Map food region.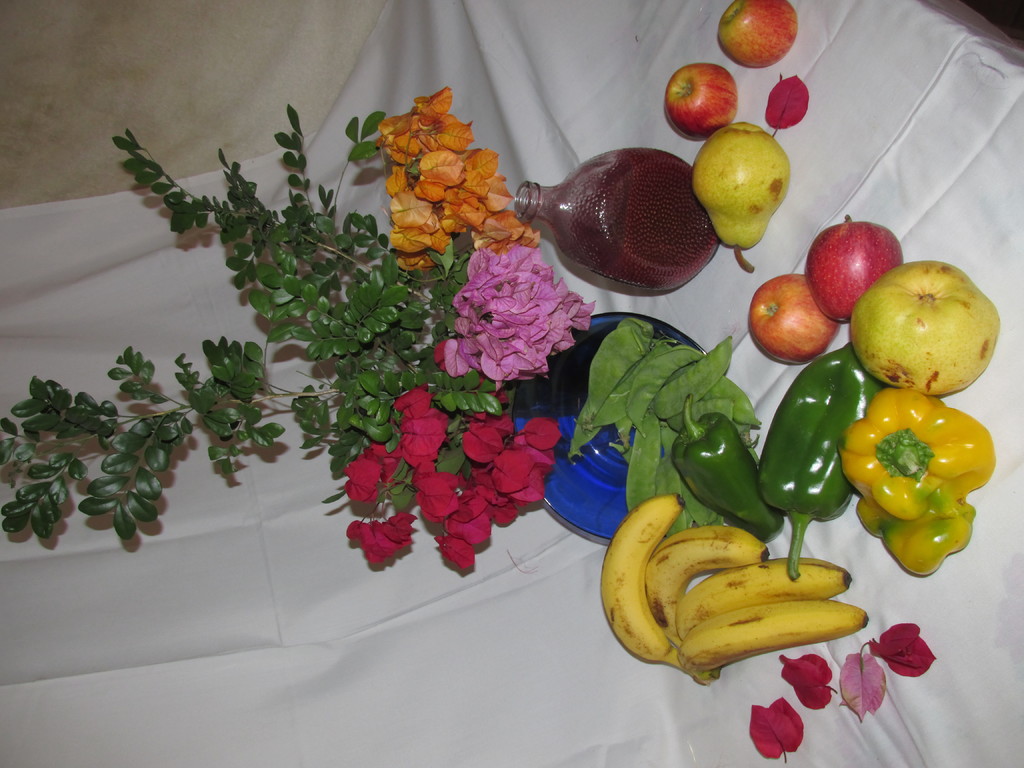
Mapped to (599,493,692,676).
